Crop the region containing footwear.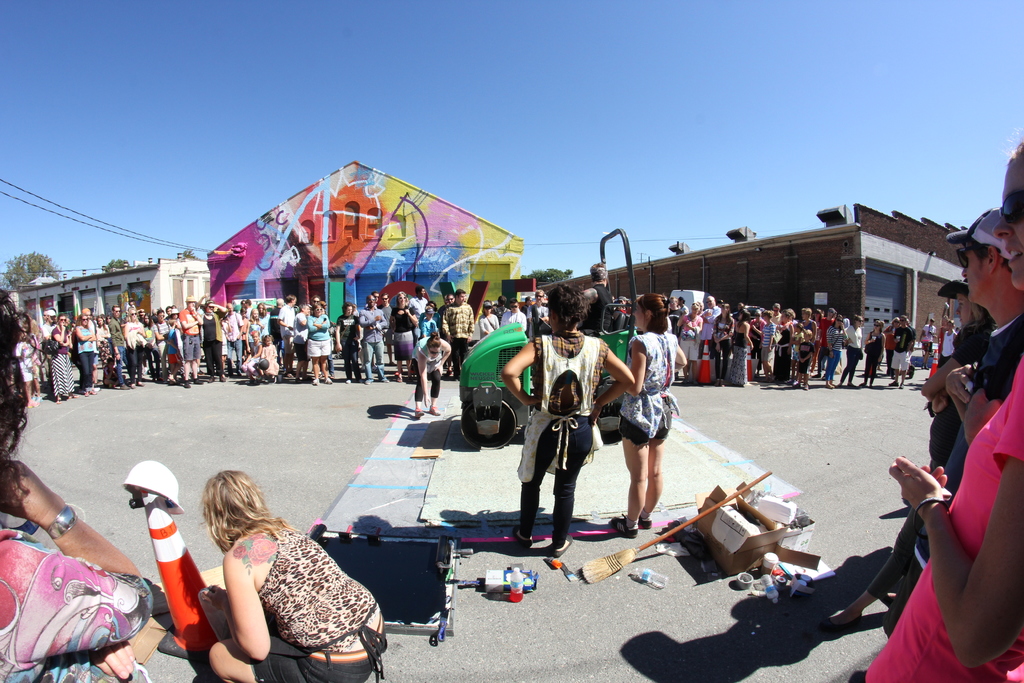
Crop region: region(712, 381, 718, 386).
